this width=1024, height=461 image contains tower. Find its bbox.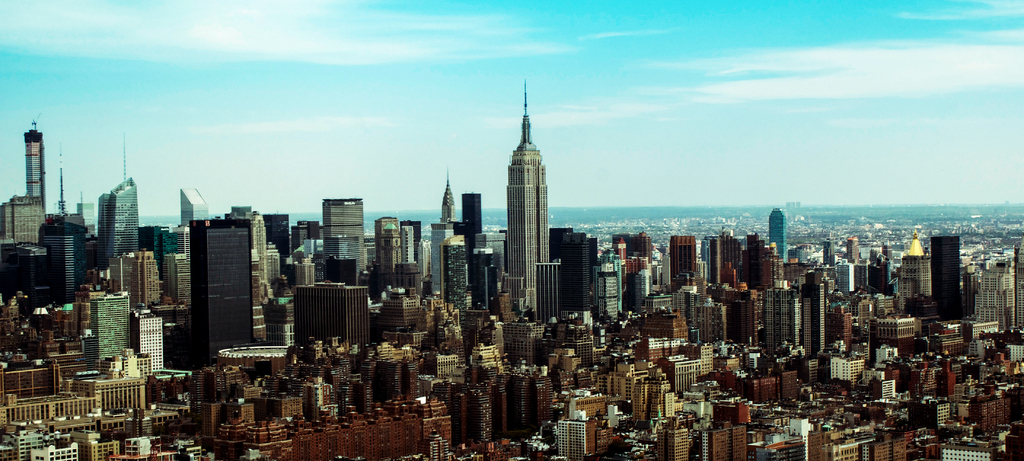
x1=902 y1=236 x2=934 y2=295.
